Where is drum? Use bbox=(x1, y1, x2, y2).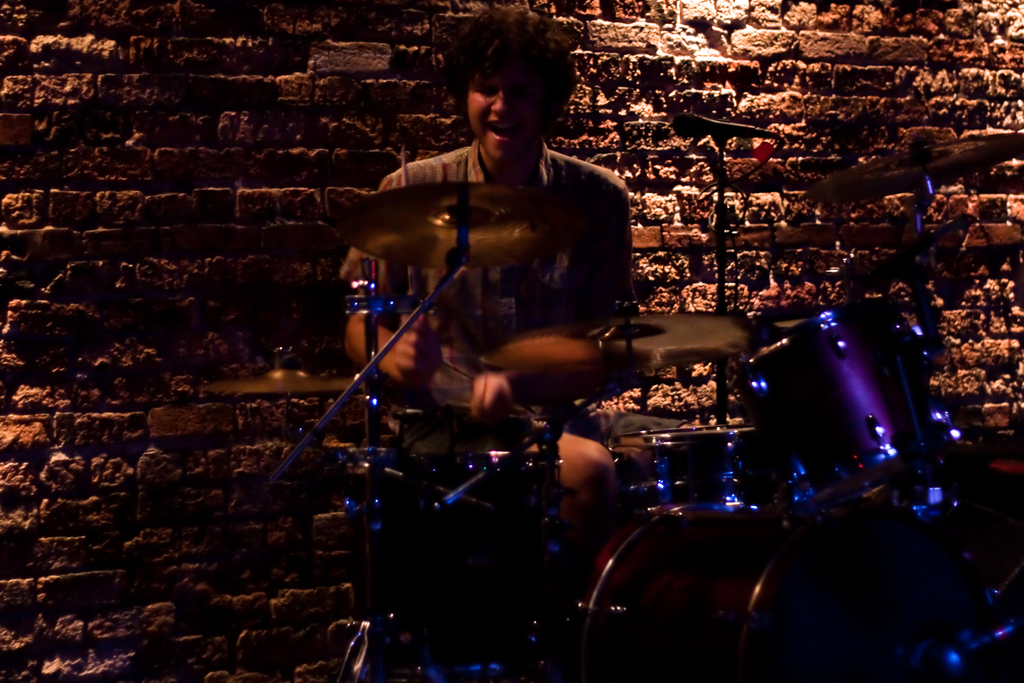
bbox=(573, 501, 780, 682).
